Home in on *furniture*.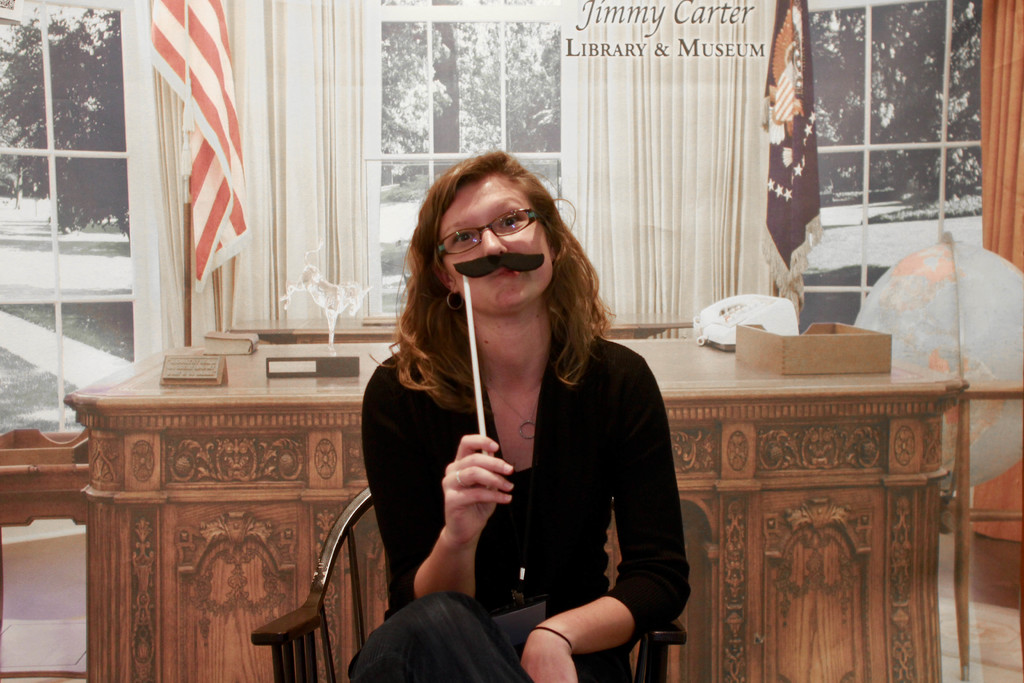
Homed in at [left=63, top=335, right=967, bottom=682].
